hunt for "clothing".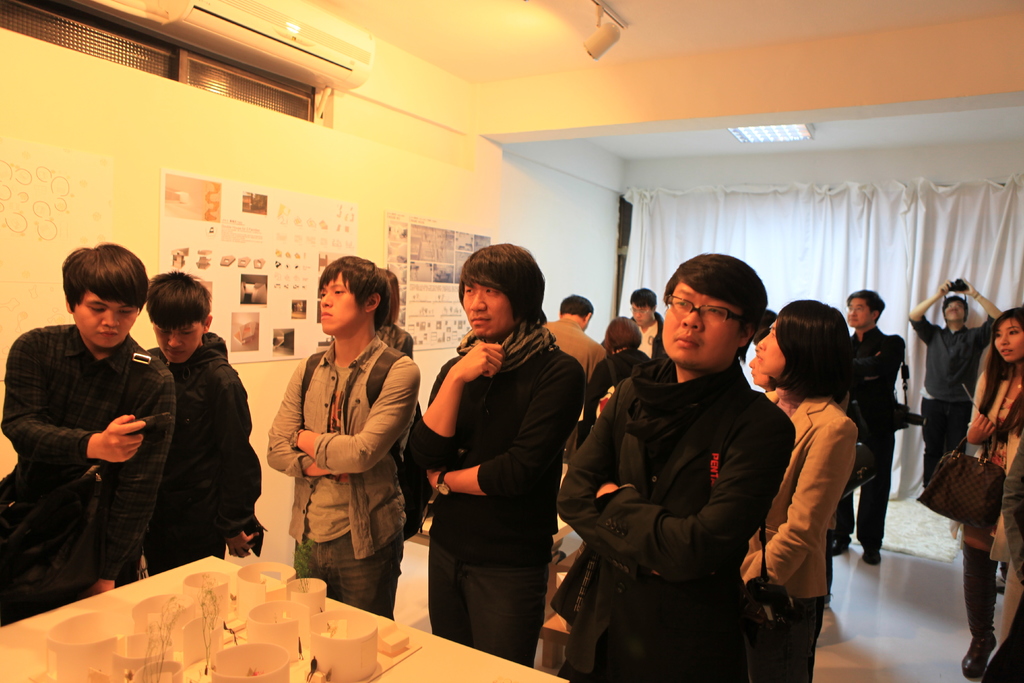
Hunted down at [548, 359, 783, 682].
